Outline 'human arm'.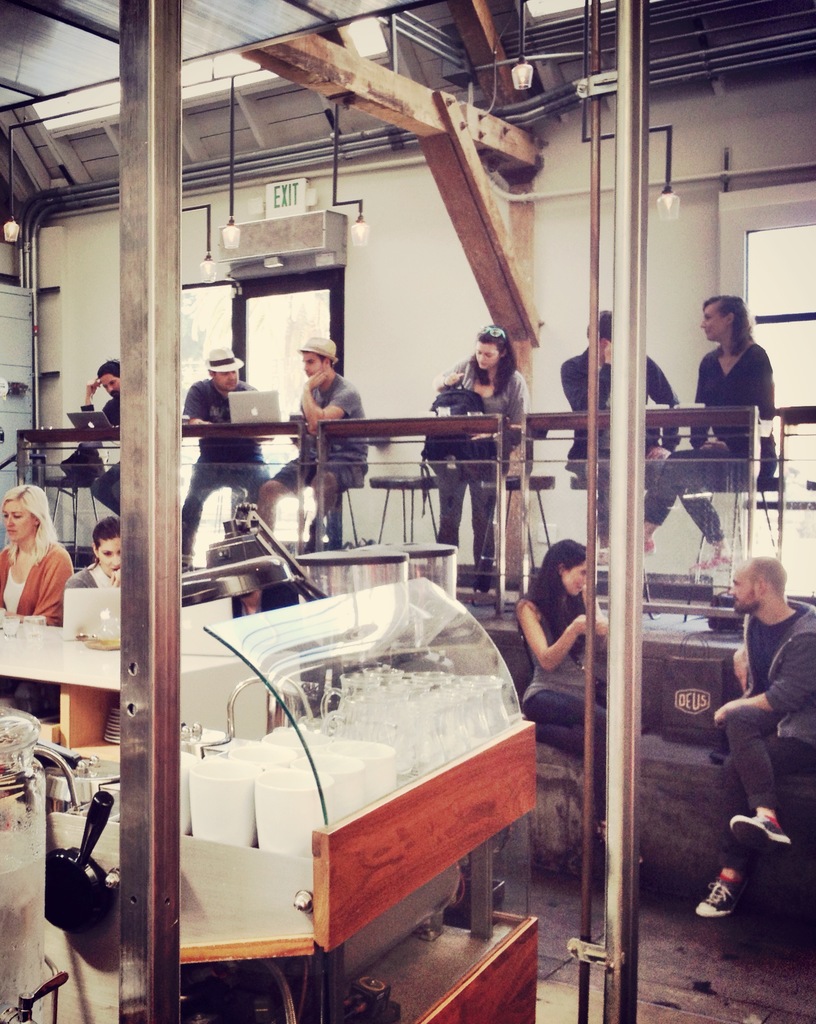
Outline: 755/356/781/435.
